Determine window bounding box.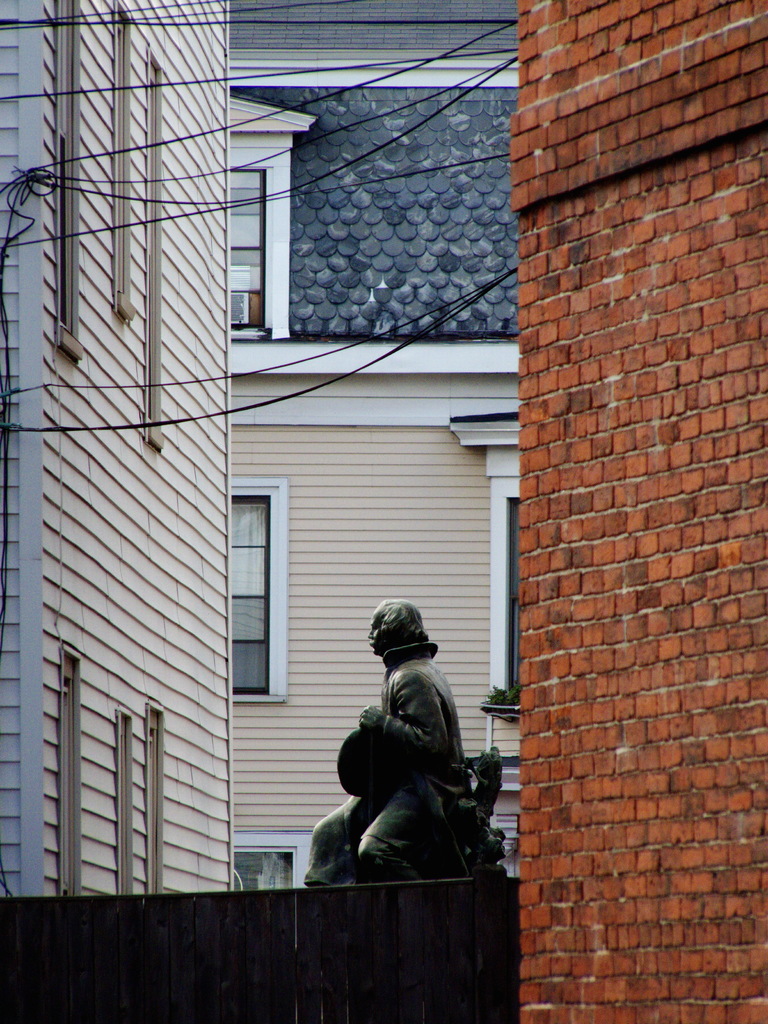
Determined: 222, 166, 268, 337.
